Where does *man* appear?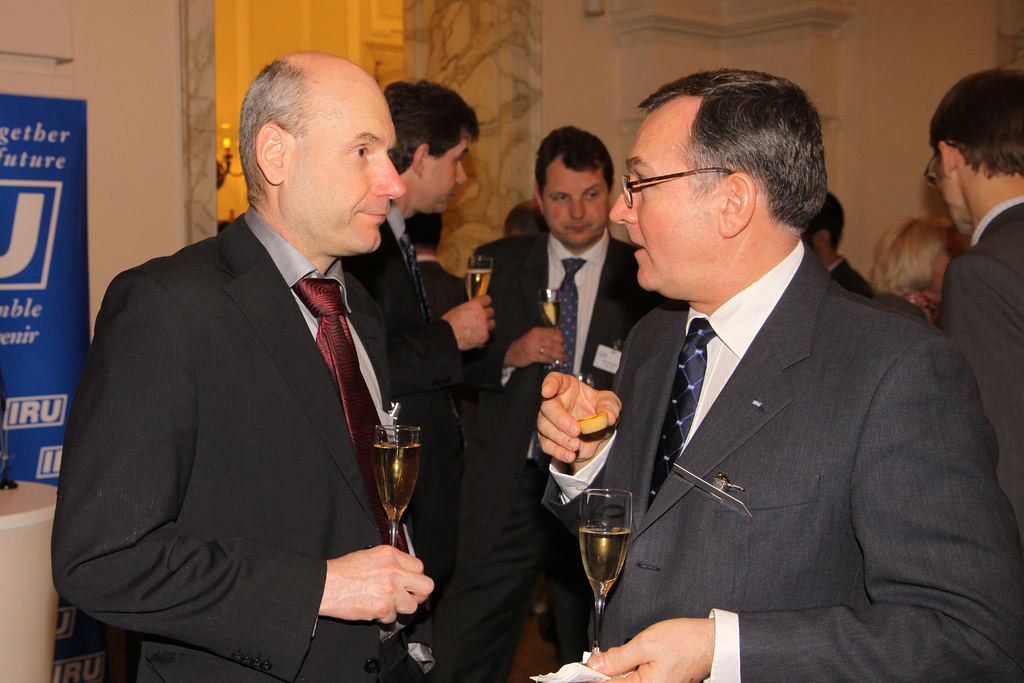
Appears at [x1=934, y1=65, x2=1023, y2=543].
